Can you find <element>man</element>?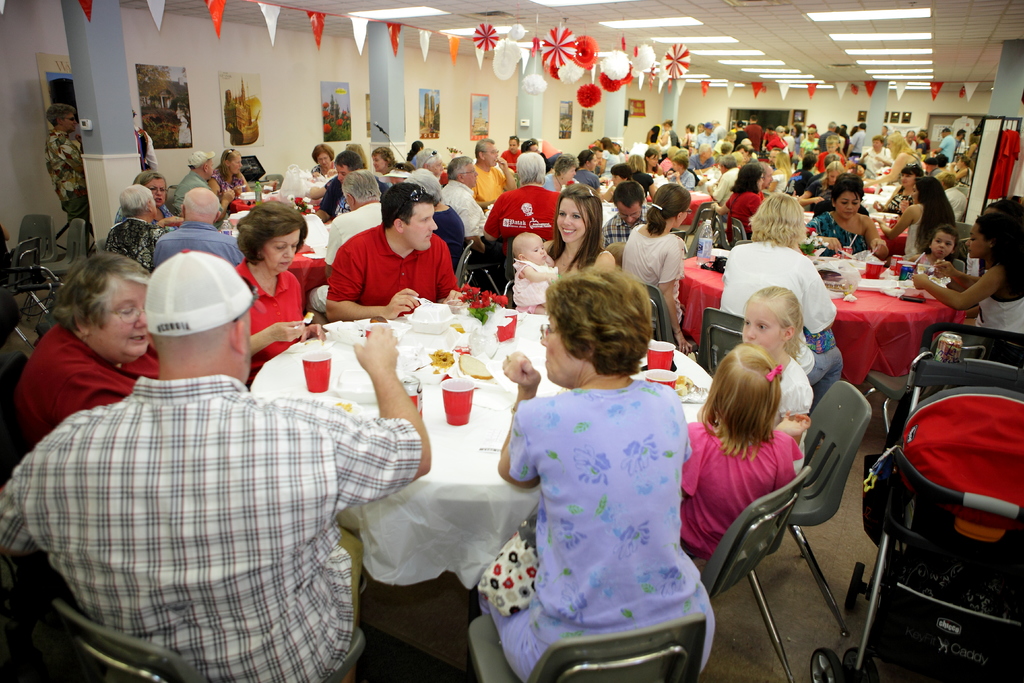
Yes, bounding box: detection(465, 142, 513, 208).
